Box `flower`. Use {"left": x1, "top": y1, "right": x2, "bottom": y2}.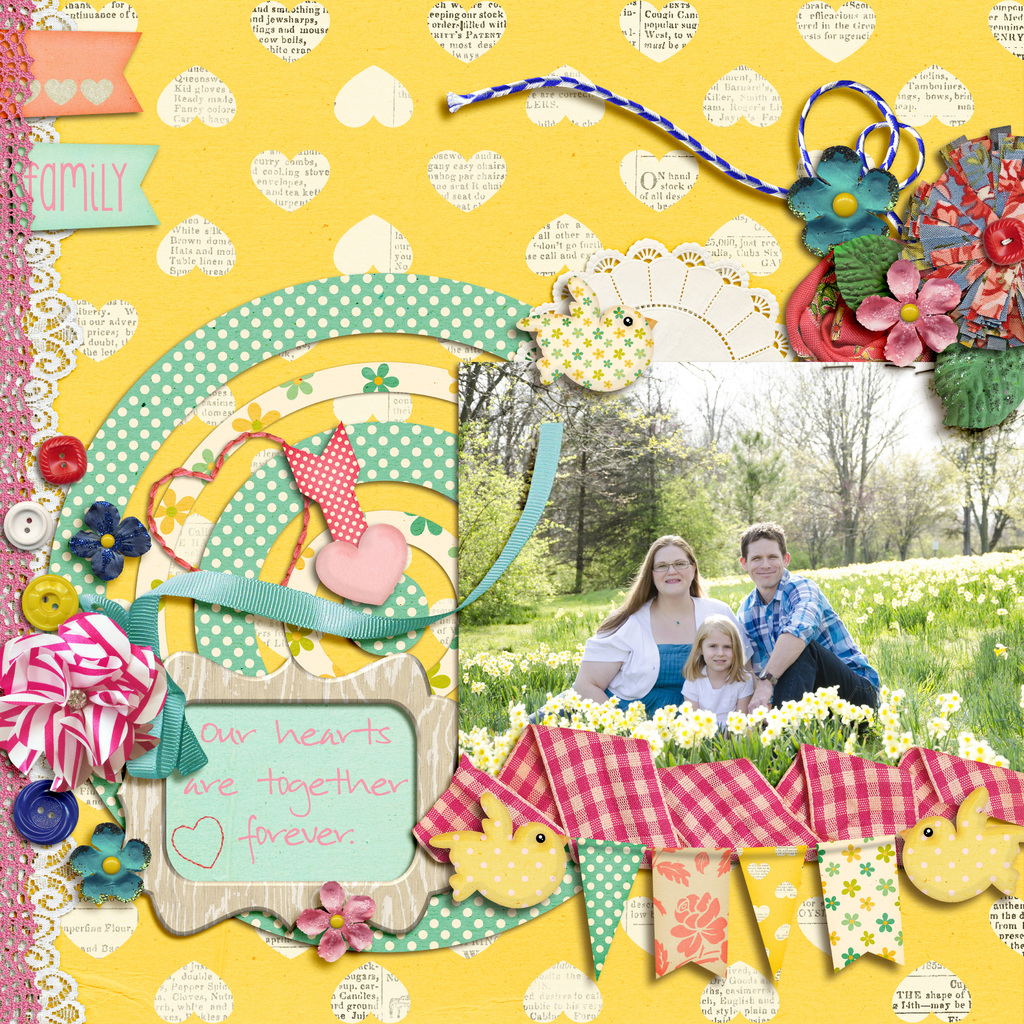
{"left": 785, "top": 145, "right": 905, "bottom": 259}.
